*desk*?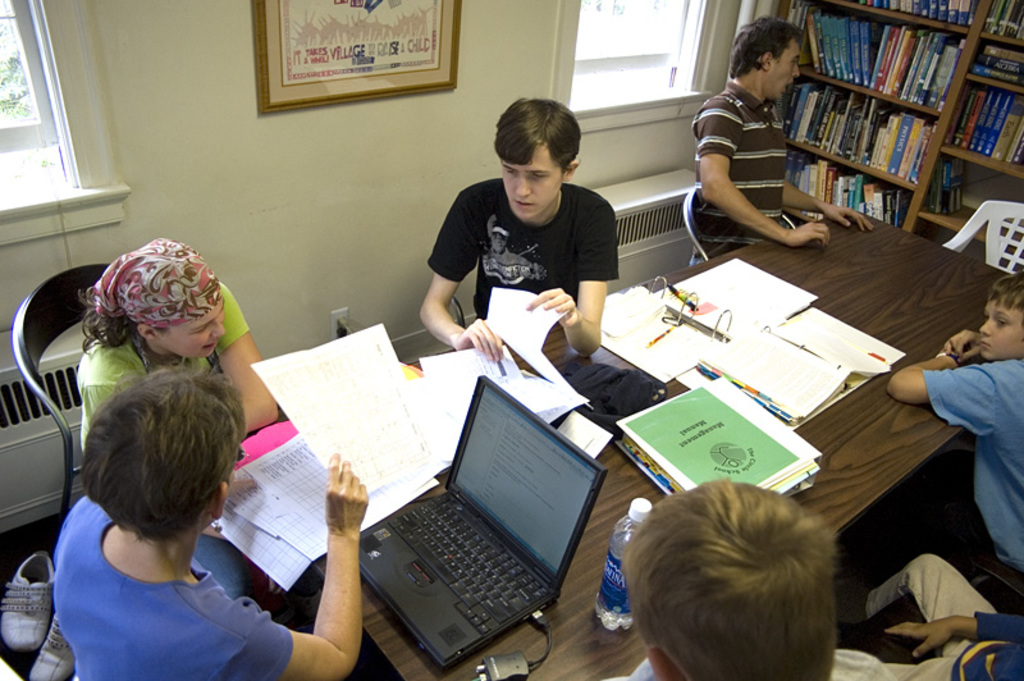
rect(244, 209, 1023, 680)
